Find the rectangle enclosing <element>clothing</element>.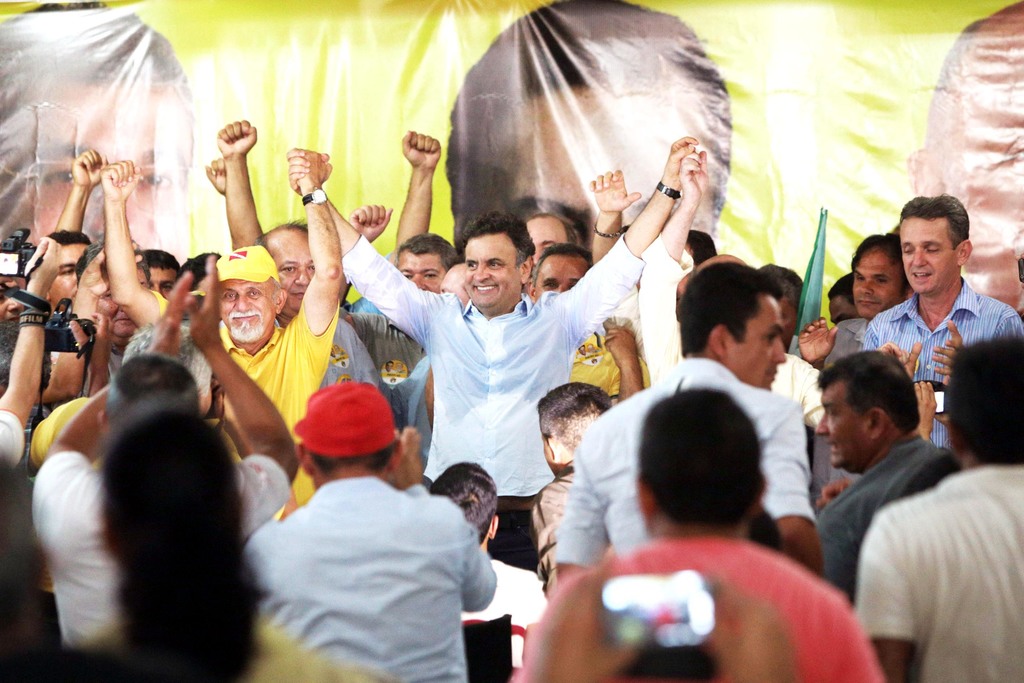
bbox=[401, 350, 441, 468].
